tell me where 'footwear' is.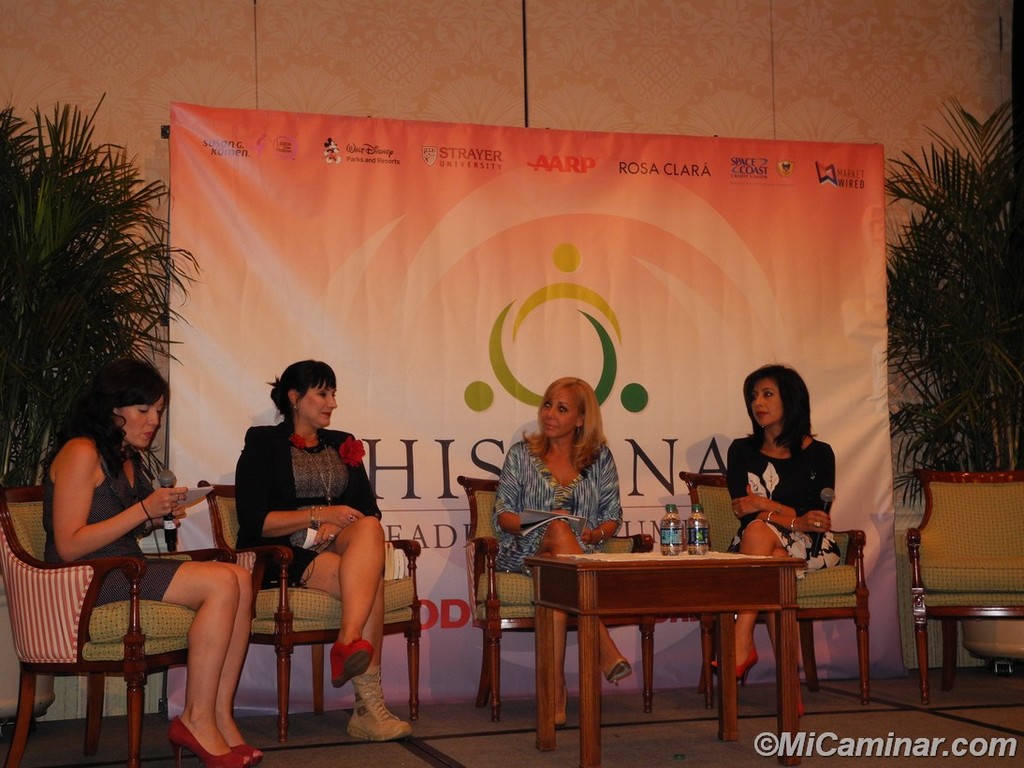
'footwear' is at [711, 653, 754, 685].
